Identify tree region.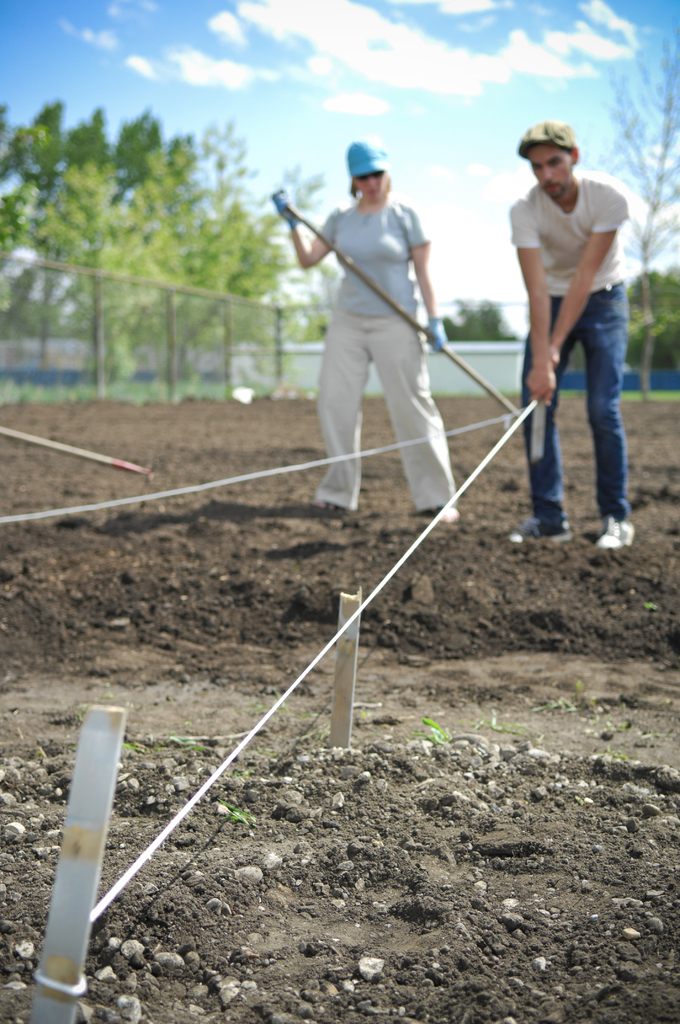
Region: x1=49, y1=113, x2=120, y2=216.
